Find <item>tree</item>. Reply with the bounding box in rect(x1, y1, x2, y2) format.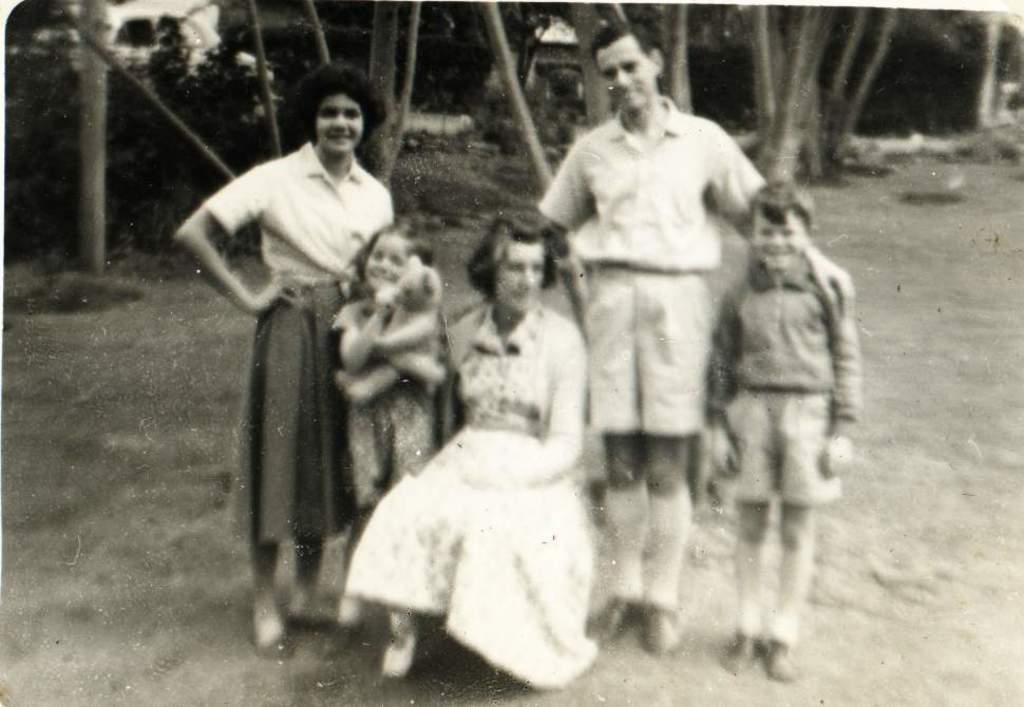
rect(556, 0, 612, 136).
